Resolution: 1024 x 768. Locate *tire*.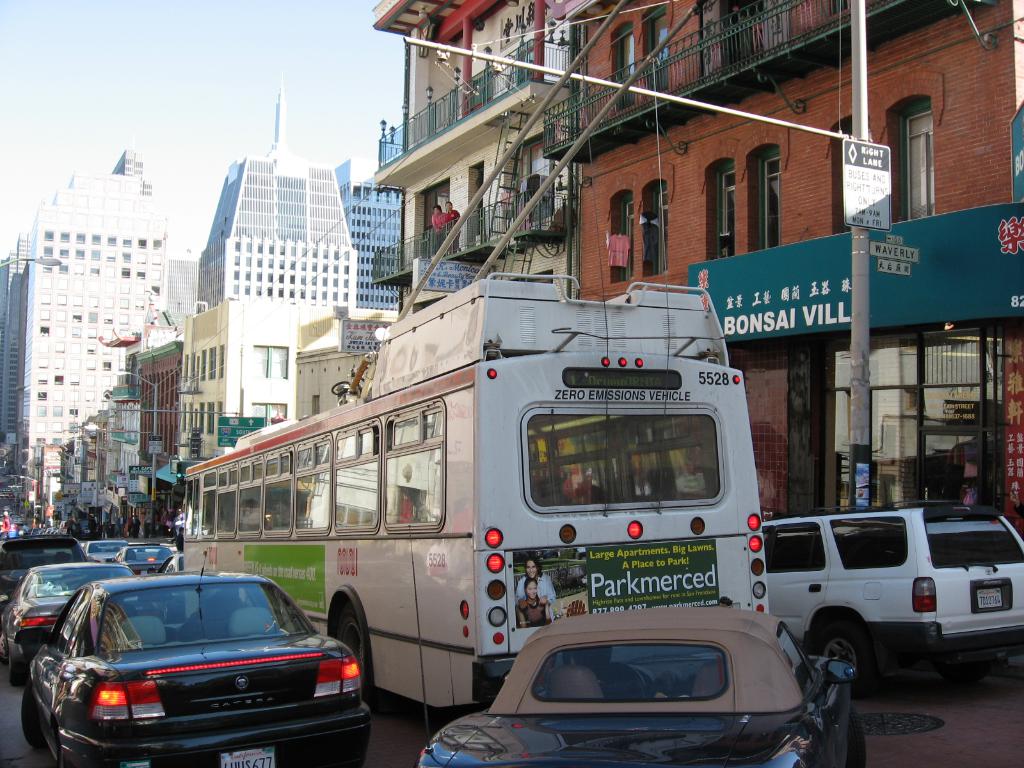
24:694:51:750.
